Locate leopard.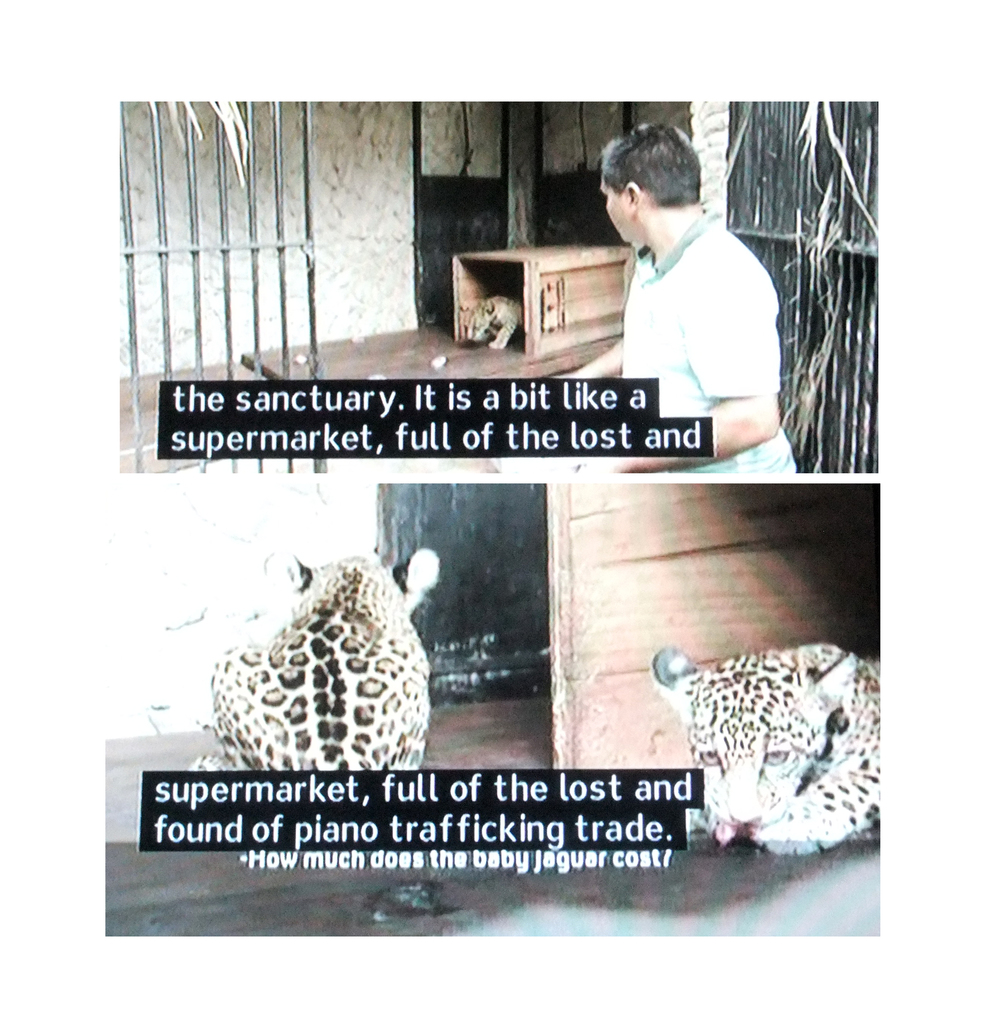
Bounding box: (456, 293, 525, 355).
